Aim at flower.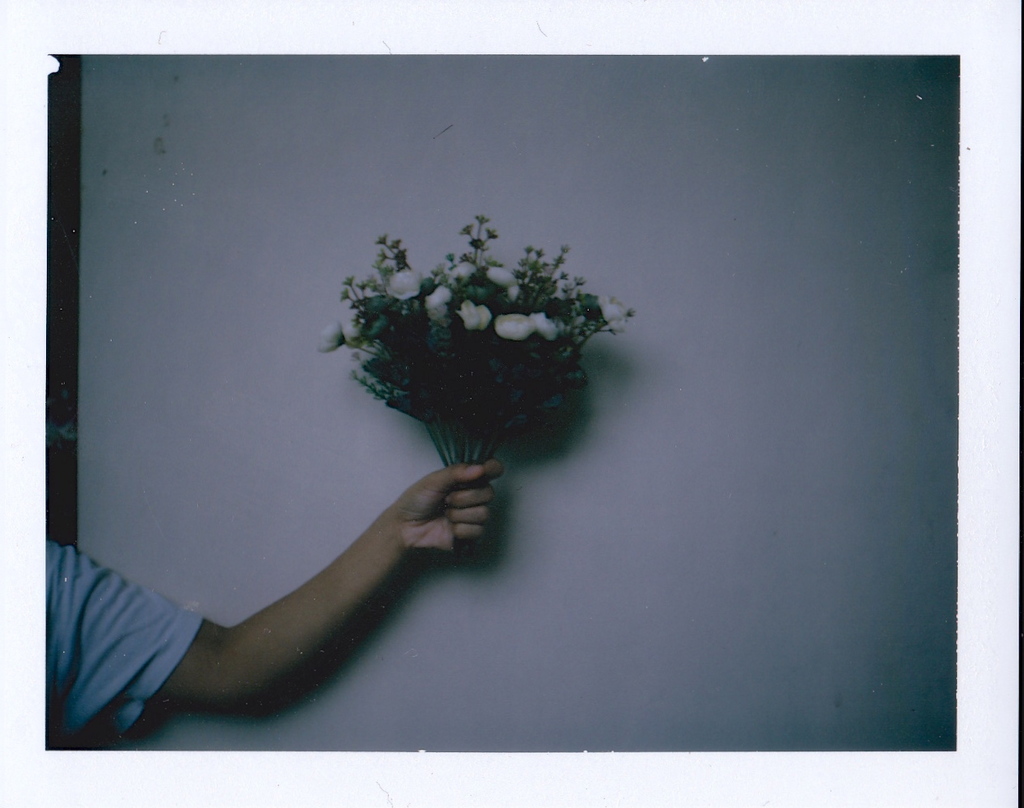
Aimed at detection(419, 286, 448, 325).
